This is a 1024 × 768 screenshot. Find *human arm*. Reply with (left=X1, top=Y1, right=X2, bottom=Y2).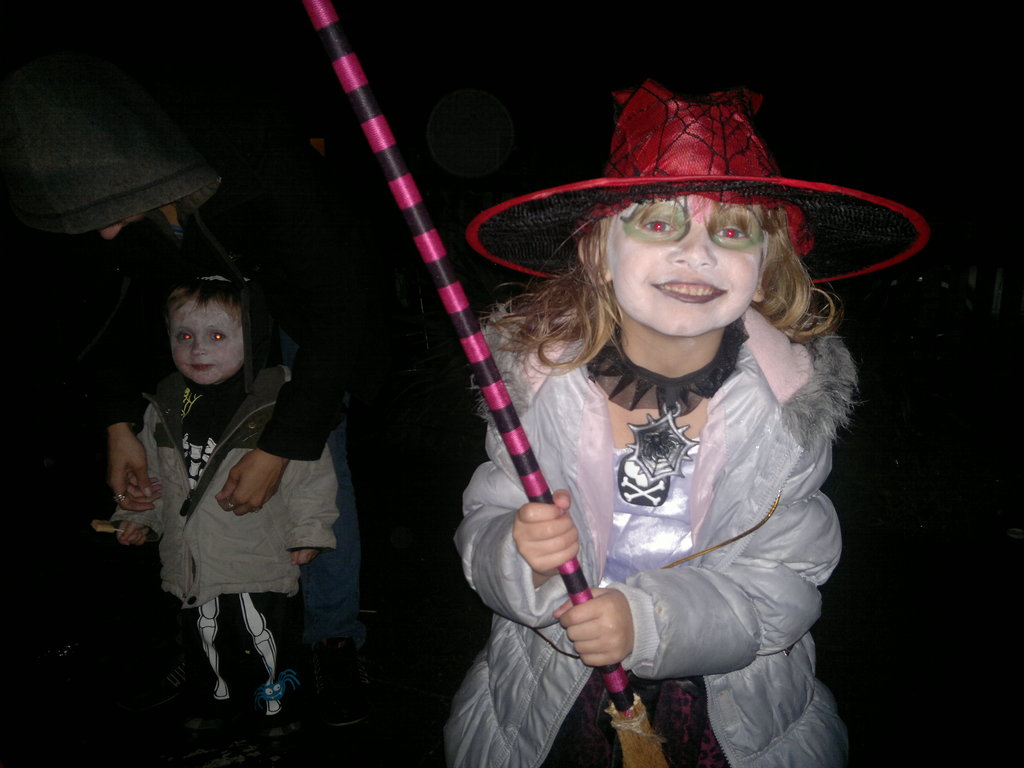
(left=205, top=148, right=380, bottom=508).
